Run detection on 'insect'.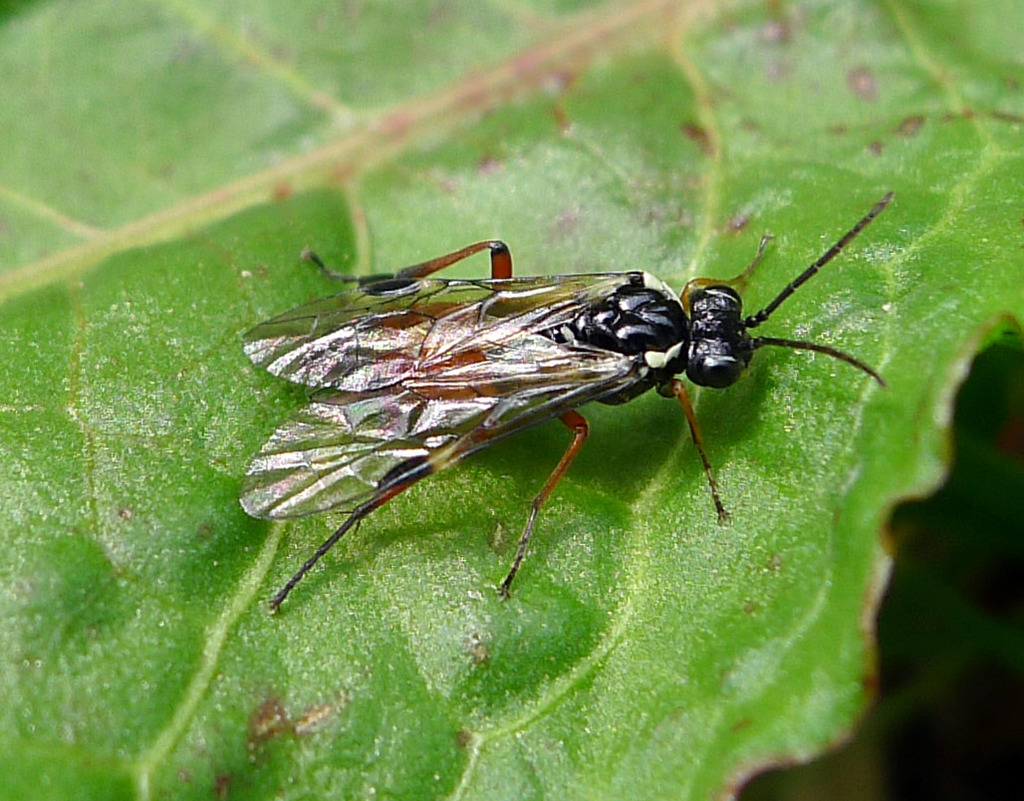
Result: l=237, t=190, r=899, b=614.
